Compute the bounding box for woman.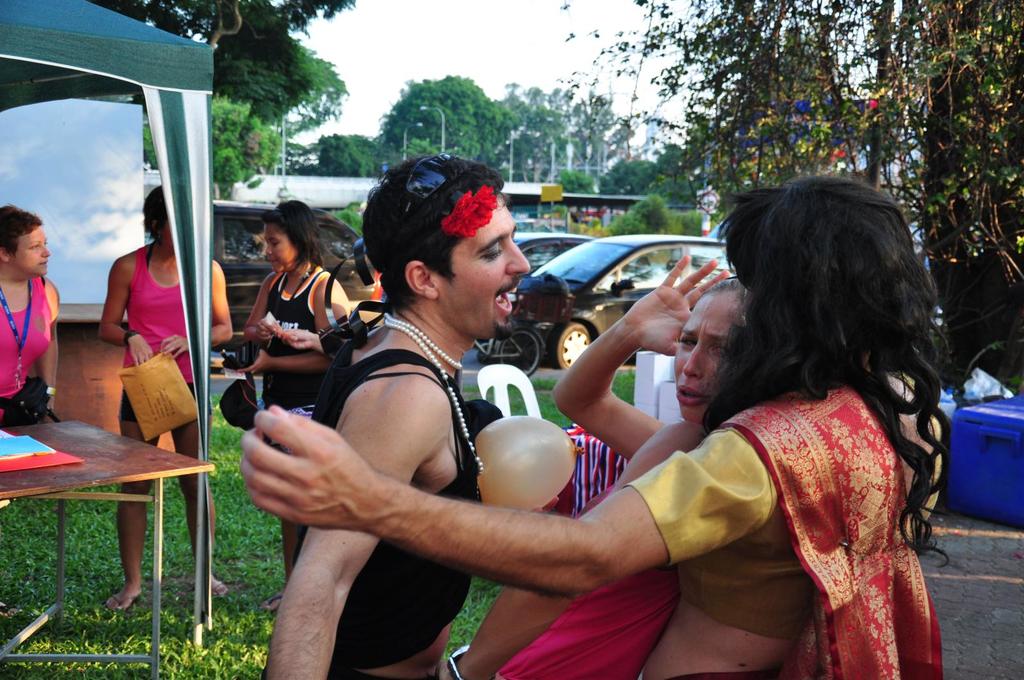
94 179 234 613.
